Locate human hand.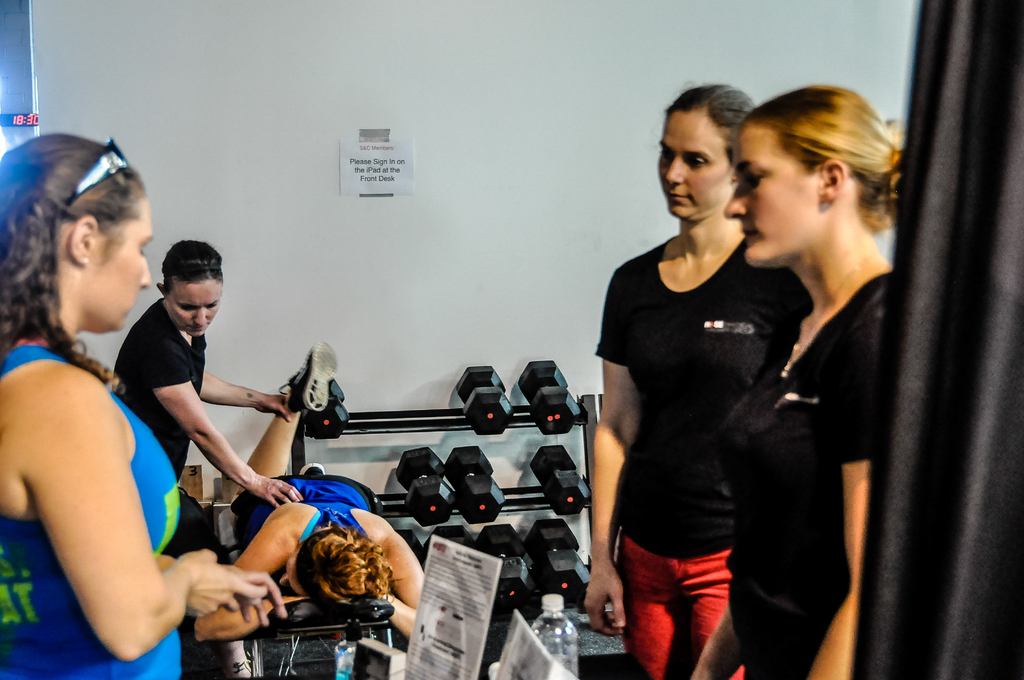
Bounding box: box=[580, 558, 627, 637].
